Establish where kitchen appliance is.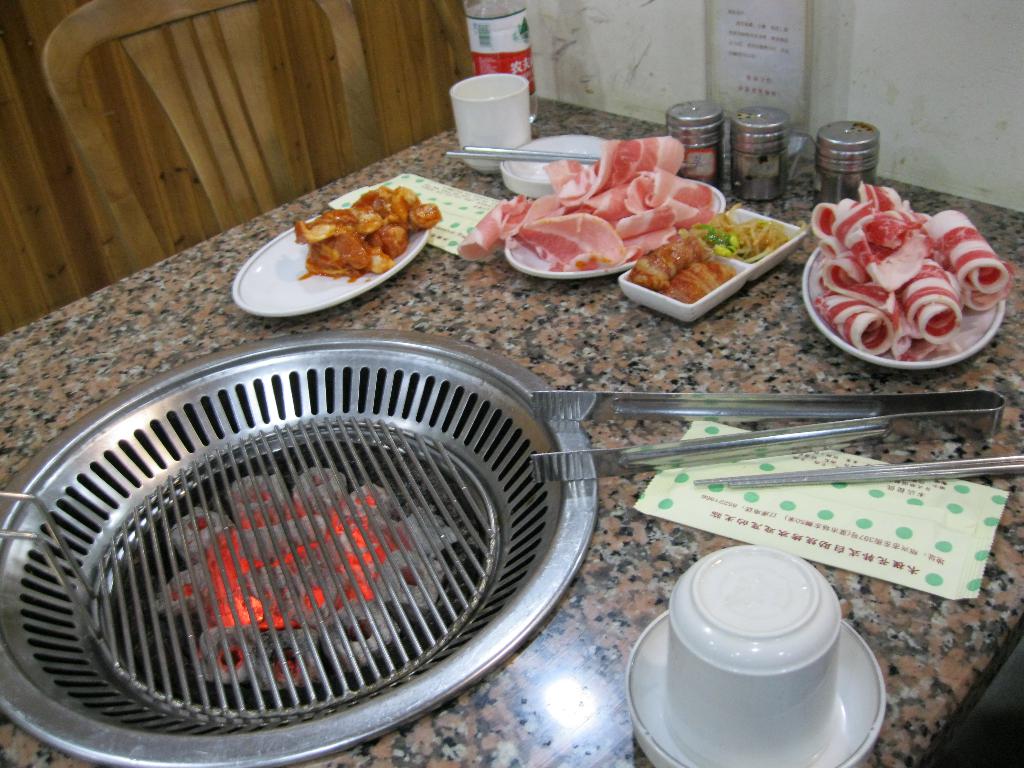
Established at rect(797, 244, 1003, 367).
